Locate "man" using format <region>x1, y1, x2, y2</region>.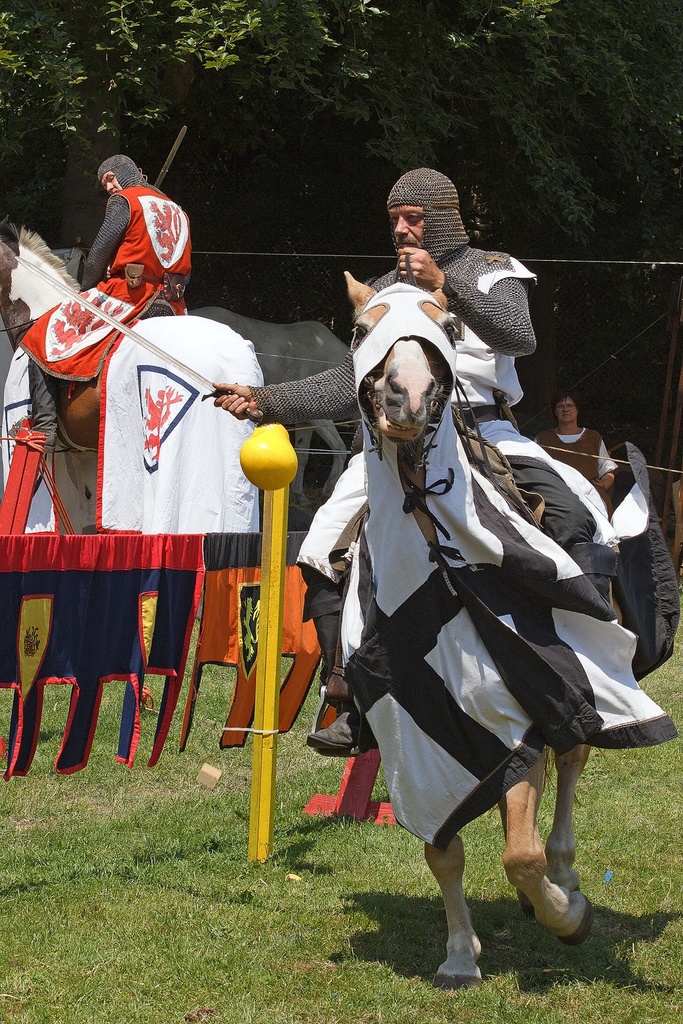
<region>216, 163, 602, 758</region>.
